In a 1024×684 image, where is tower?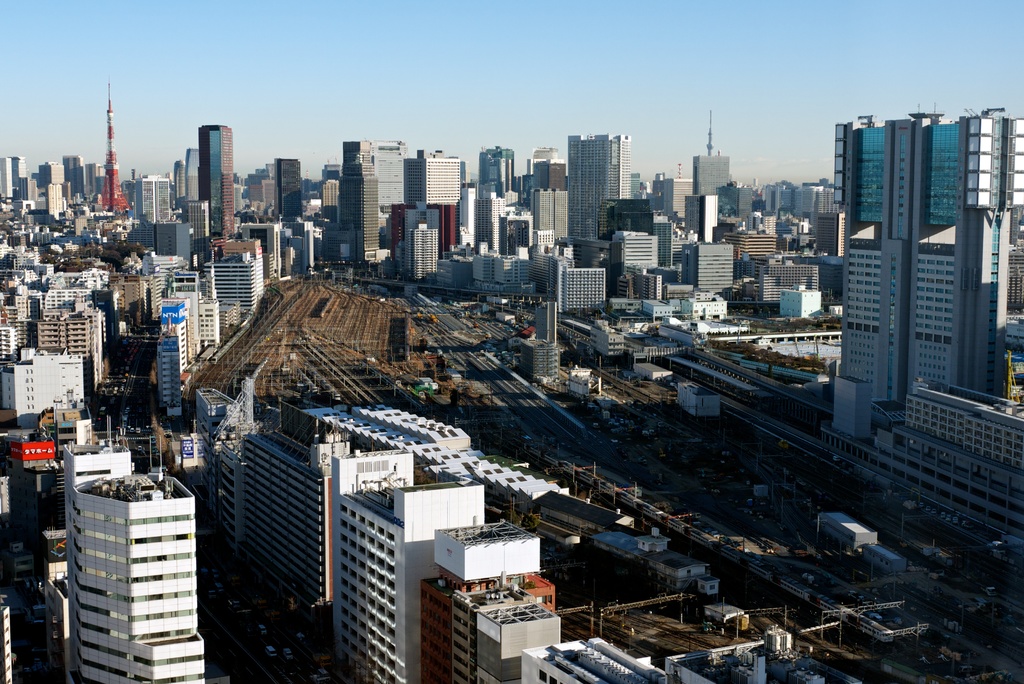
box(200, 124, 235, 239).
